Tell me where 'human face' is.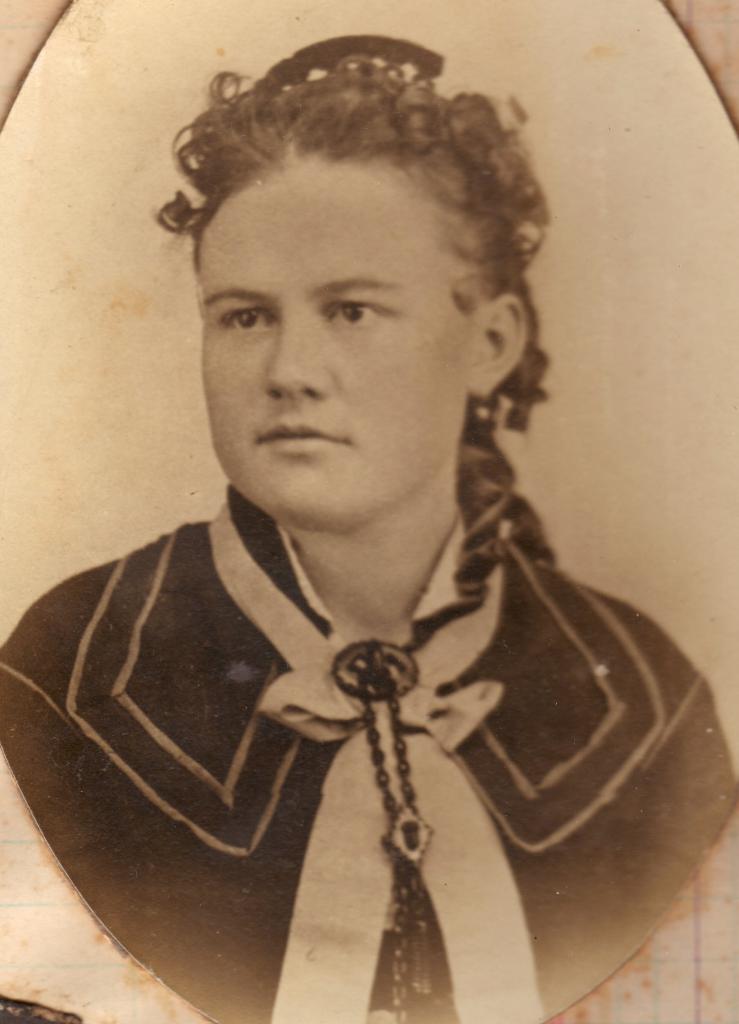
'human face' is at <bbox>201, 161, 465, 522</bbox>.
